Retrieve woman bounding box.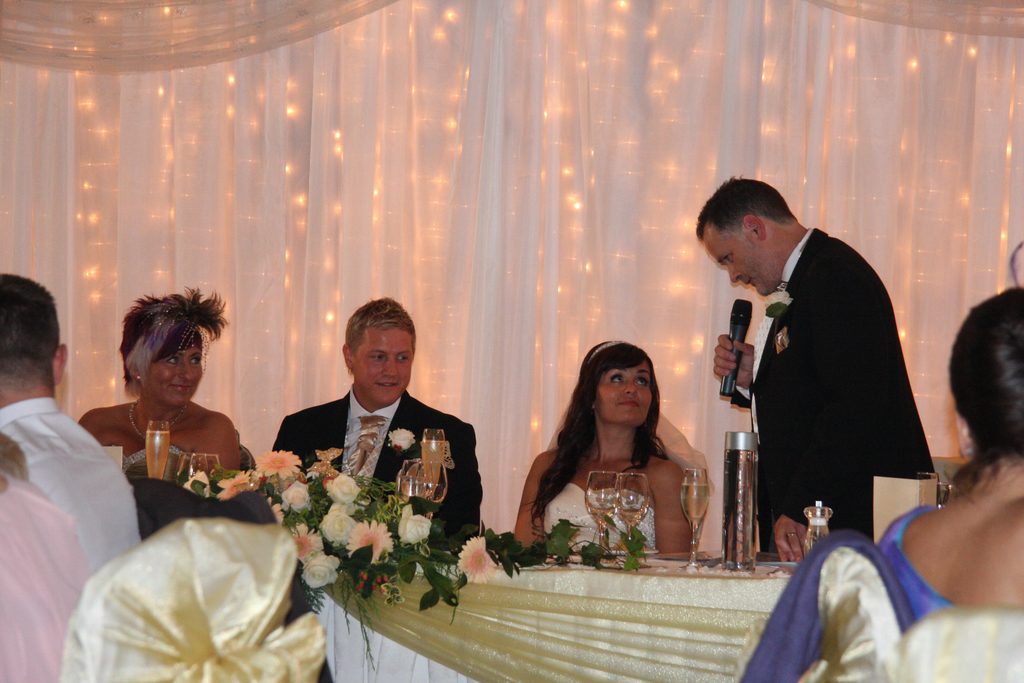
Bounding box: locate(77, 287, 248, 497).
